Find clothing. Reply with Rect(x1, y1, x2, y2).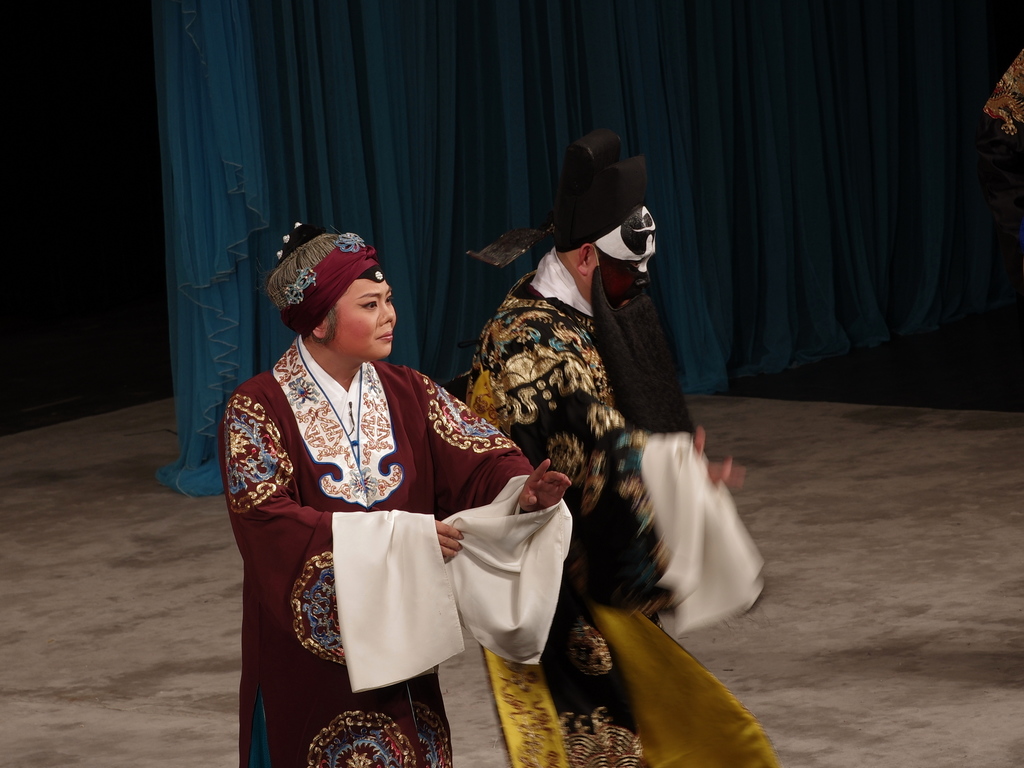
Rect(455, 268, 781, 767).
